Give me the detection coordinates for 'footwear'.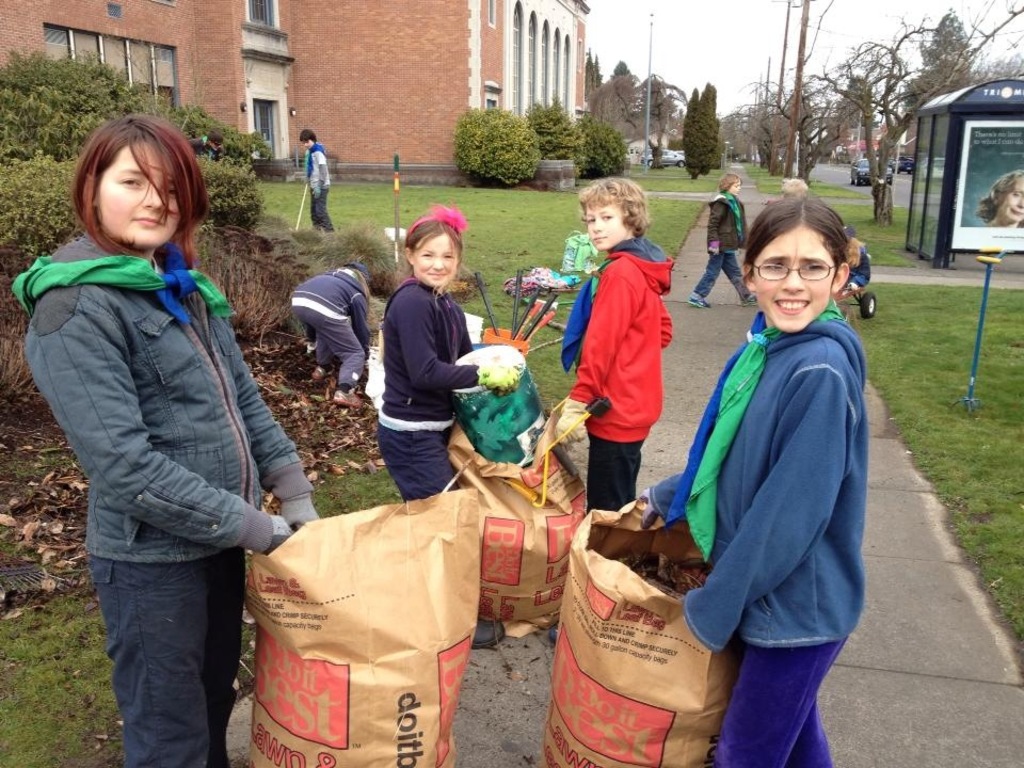
<bbox>688, 293, 713, 307</bbox>.
